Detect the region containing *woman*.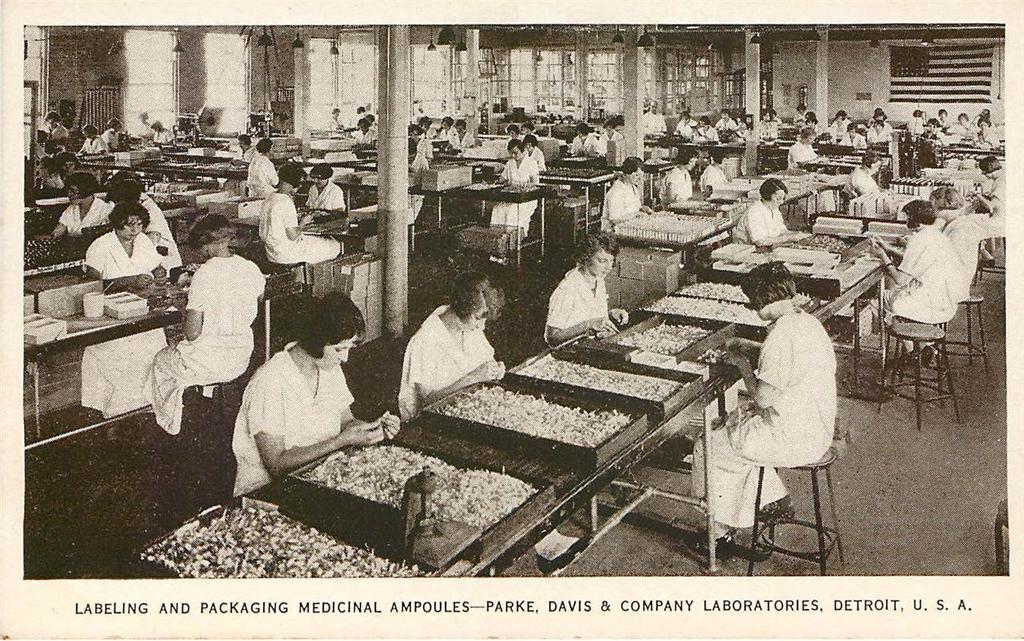
(x1=967, y1=151, x2=1005, y2=267).
